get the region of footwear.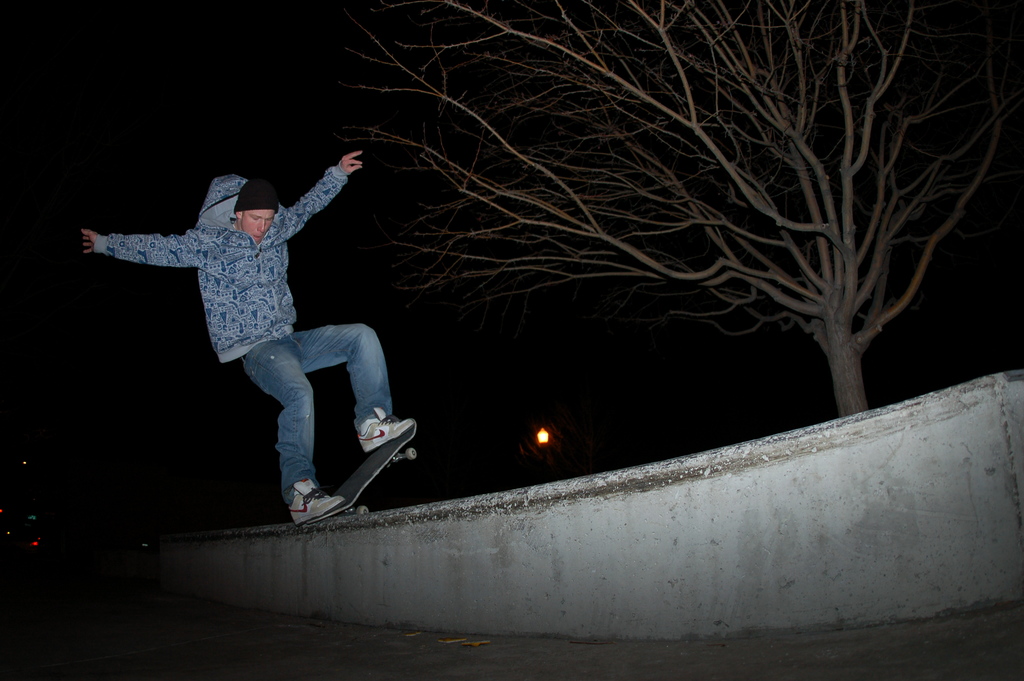
360,407,413,447.
